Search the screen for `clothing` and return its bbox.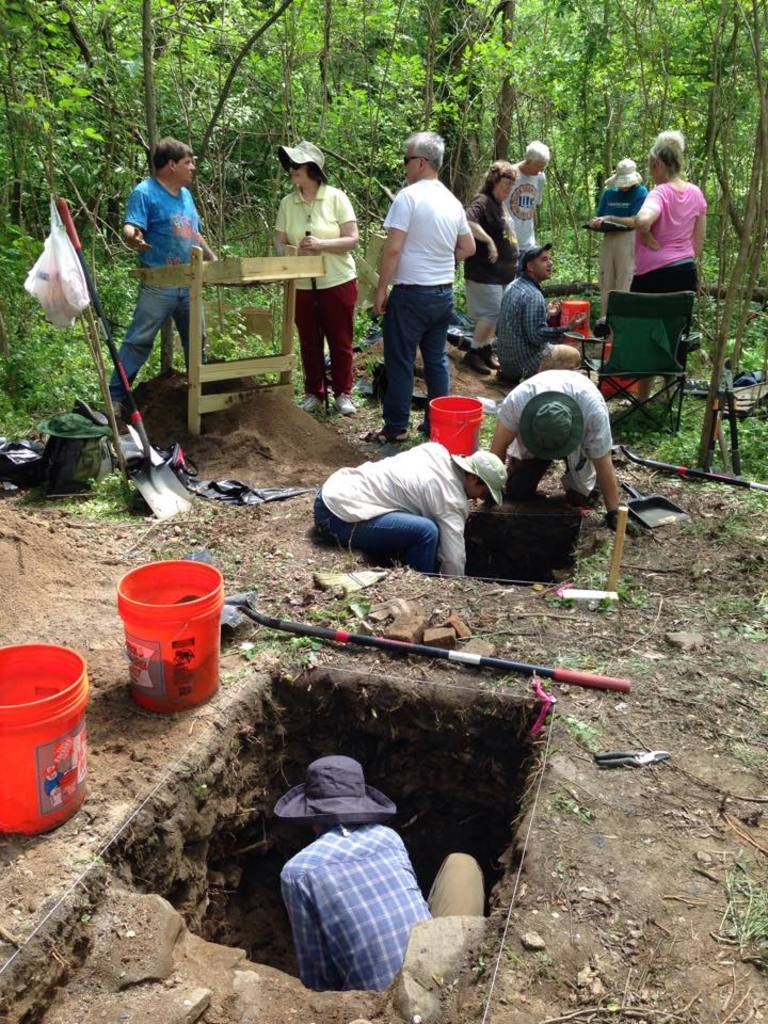
Found: [x1=496, y1=368, x2=614, y2=496].
